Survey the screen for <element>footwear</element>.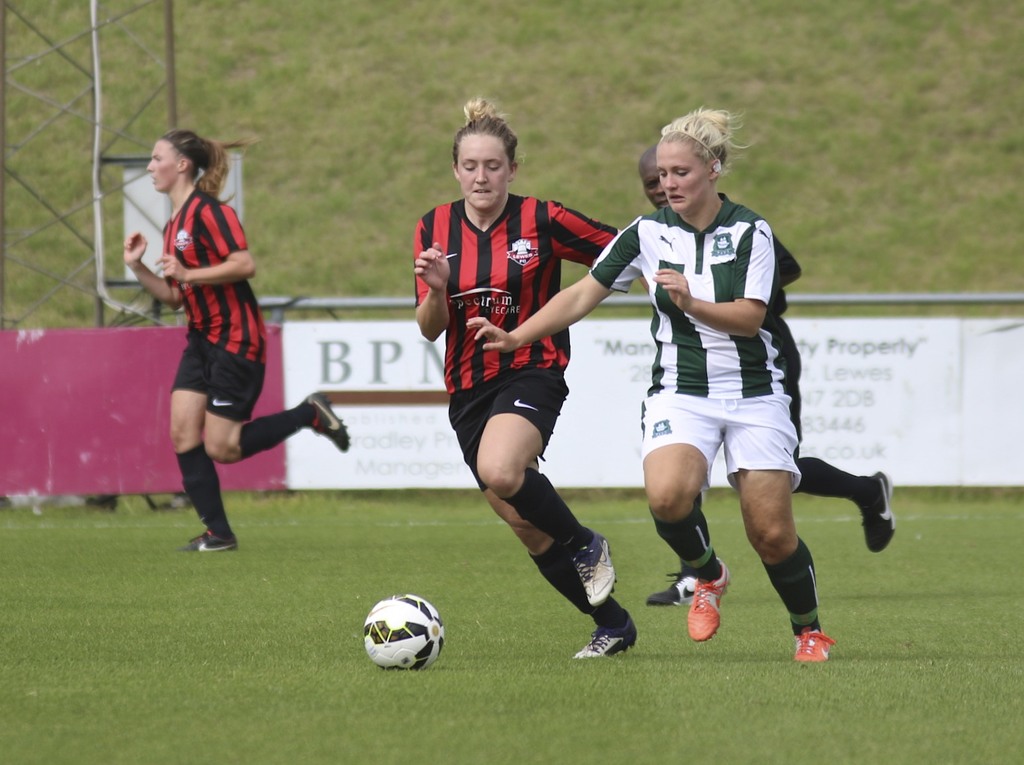
Survey found: bbox=(647, 559, 716, 607).
